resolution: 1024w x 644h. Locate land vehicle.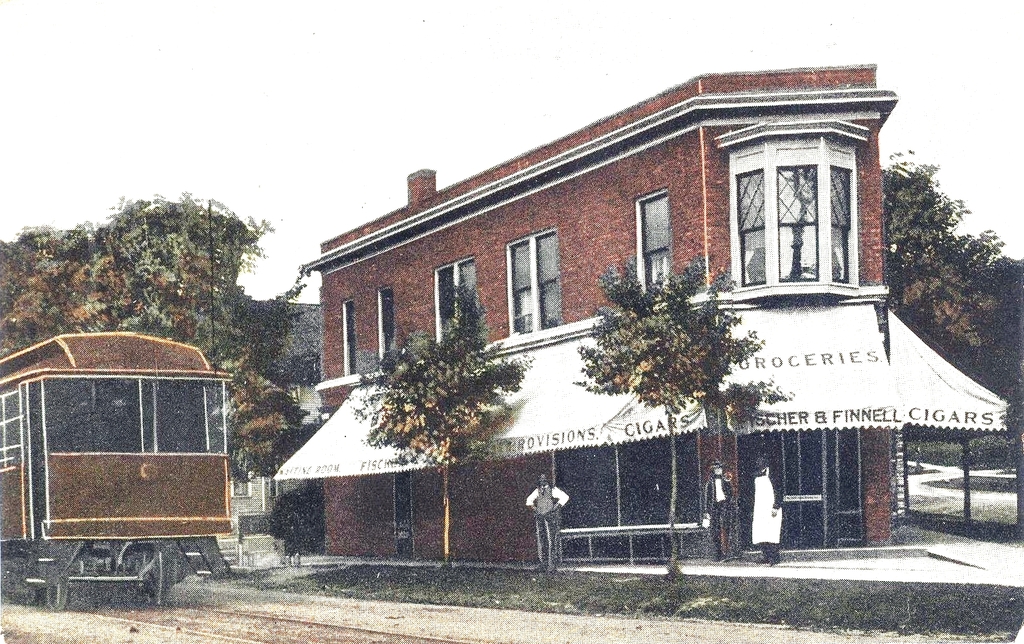
<box>13,331,252,614</box>.
